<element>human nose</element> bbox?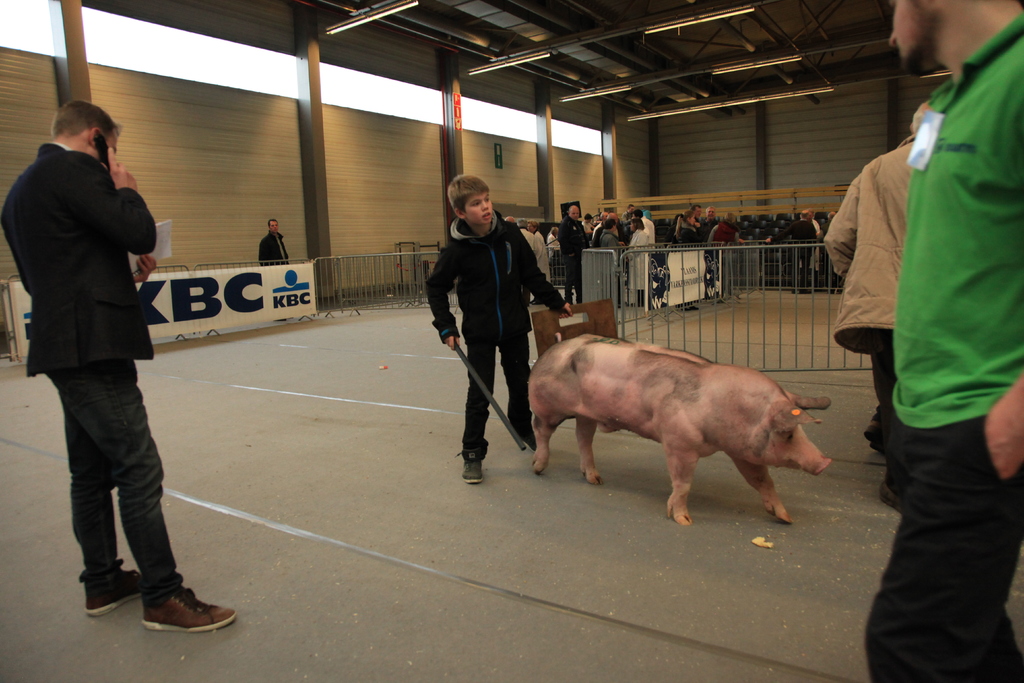
<region>481, 201, 489, 213</region>
